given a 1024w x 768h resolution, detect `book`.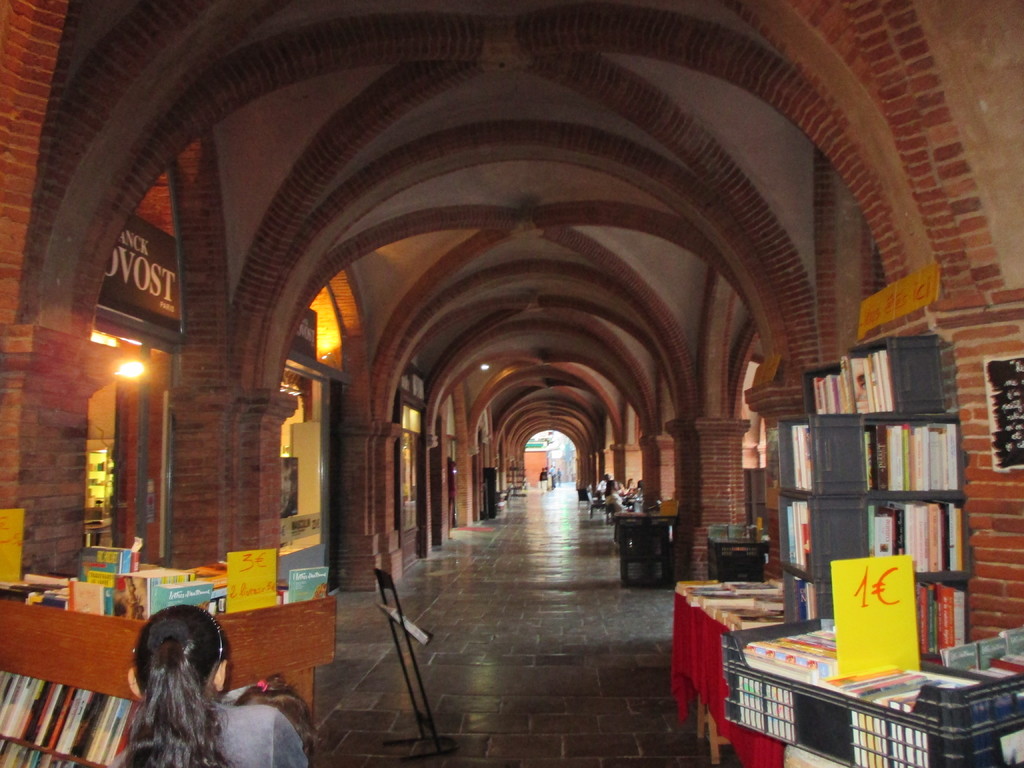
bbox=[916, 578, 970, 664].
